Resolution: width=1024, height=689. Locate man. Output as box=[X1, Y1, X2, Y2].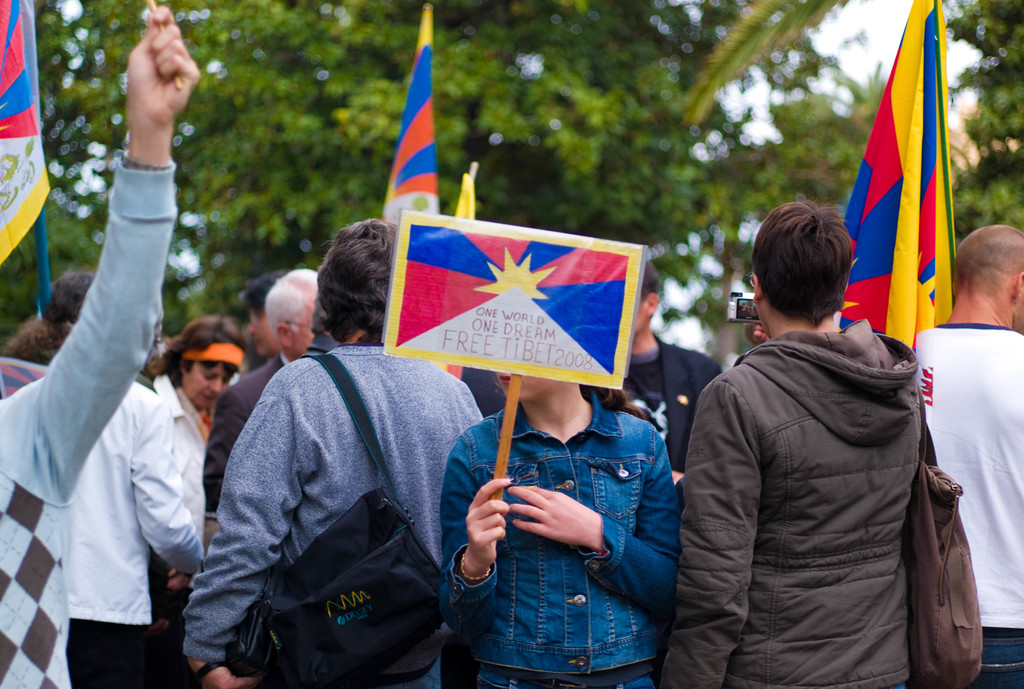
box=[247, 268, 287, 360].
